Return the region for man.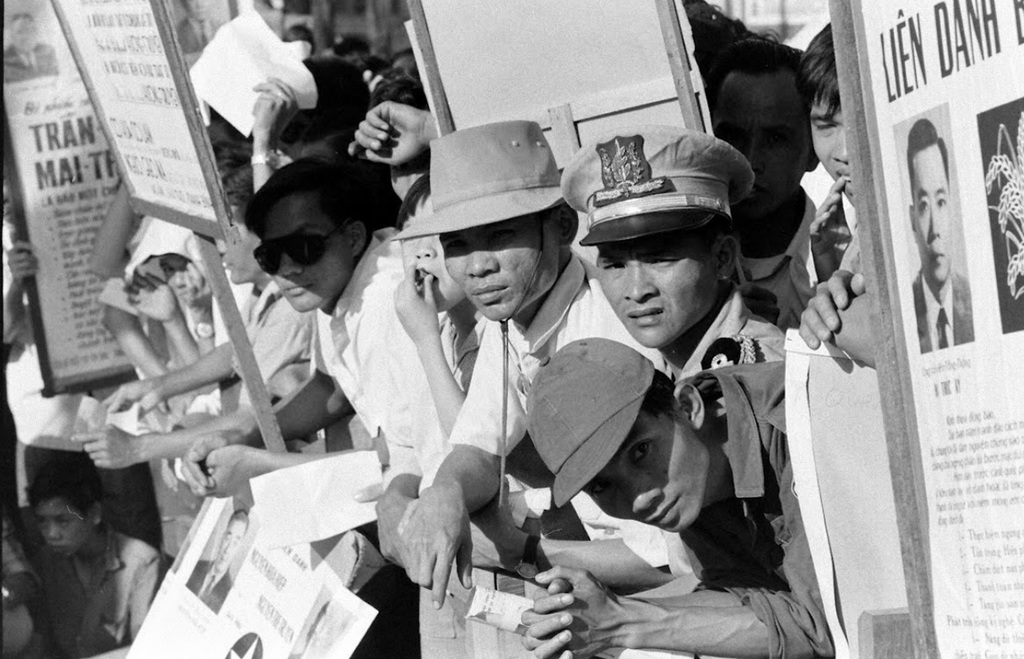
<box>178,150,444,658</box>.
